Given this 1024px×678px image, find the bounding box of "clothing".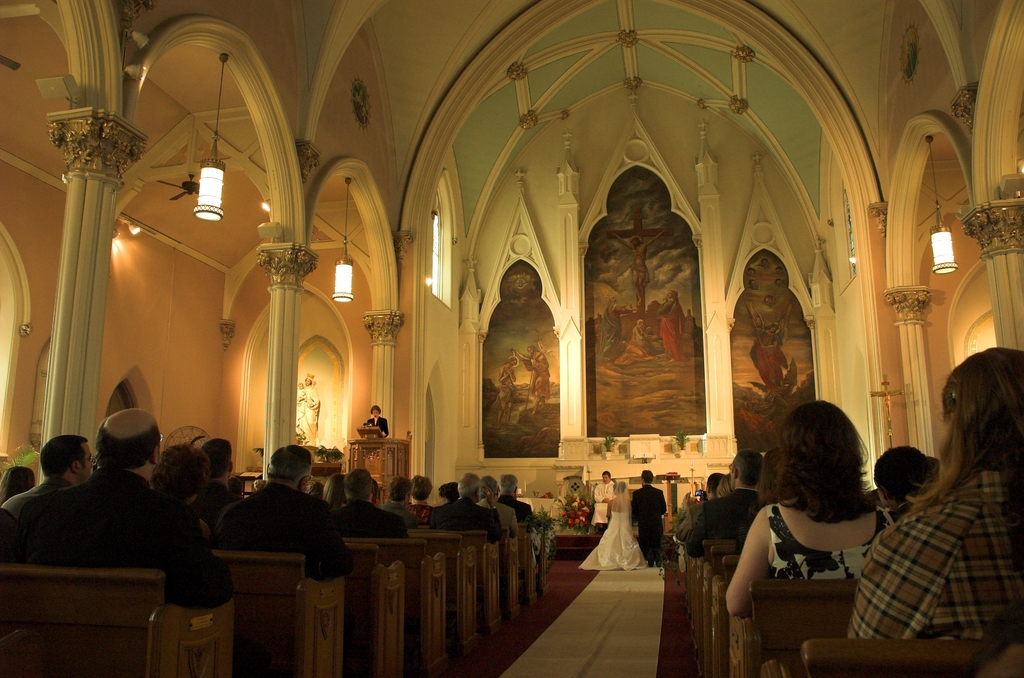
636/483/671/570.
